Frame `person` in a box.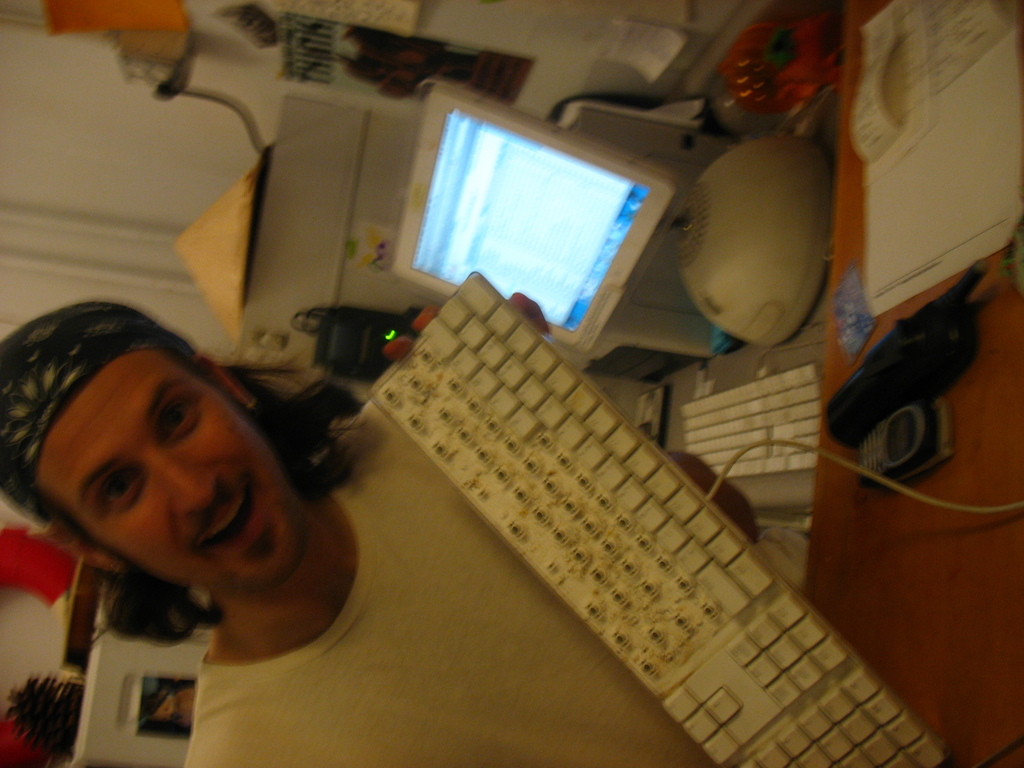
bbox=[0, 290, 815, 767].
